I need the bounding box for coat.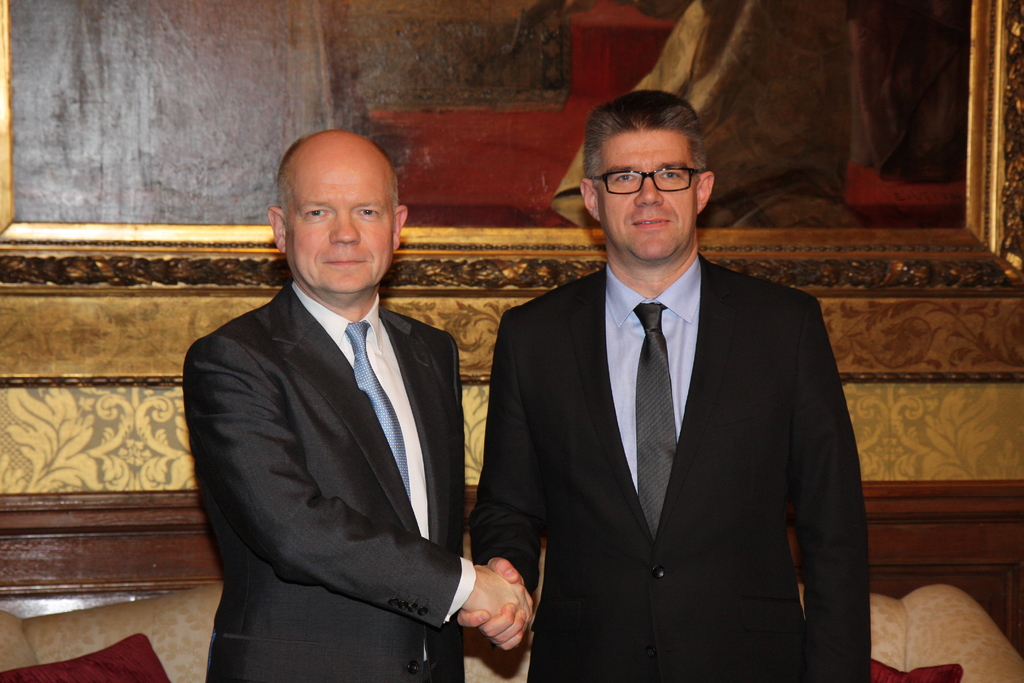
Here it is: (x1=467, y1=255, x2=876, y2=682).
